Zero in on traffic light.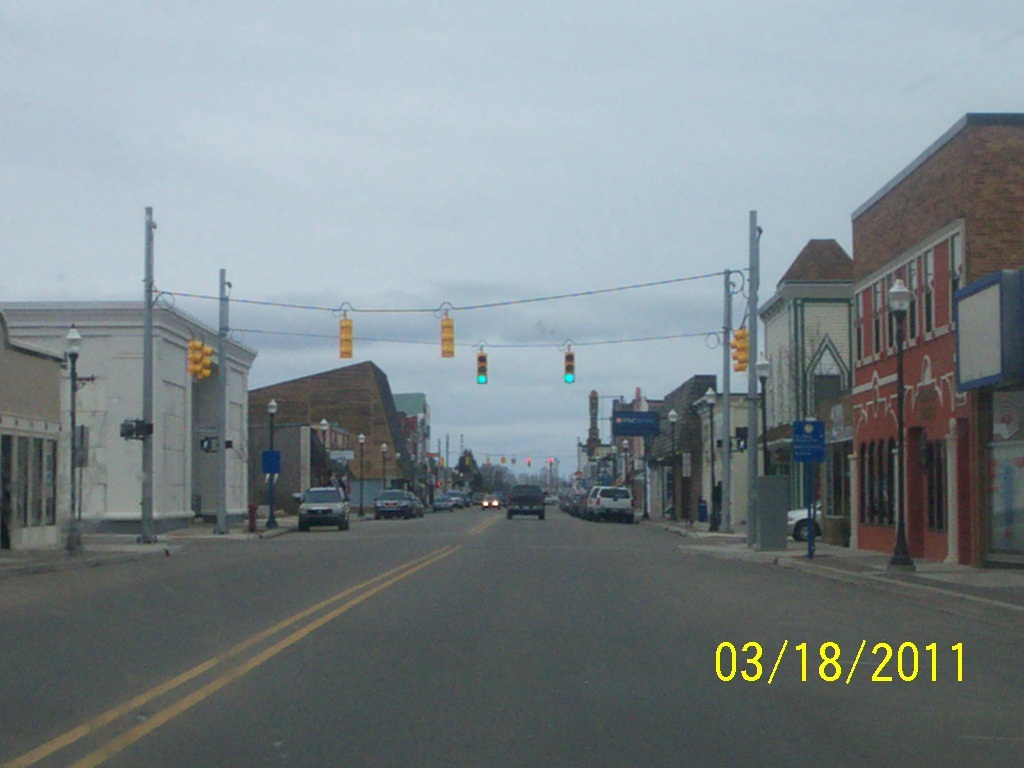
Zeroed in: x1=197, y1=332, x2=213, y2=380.
